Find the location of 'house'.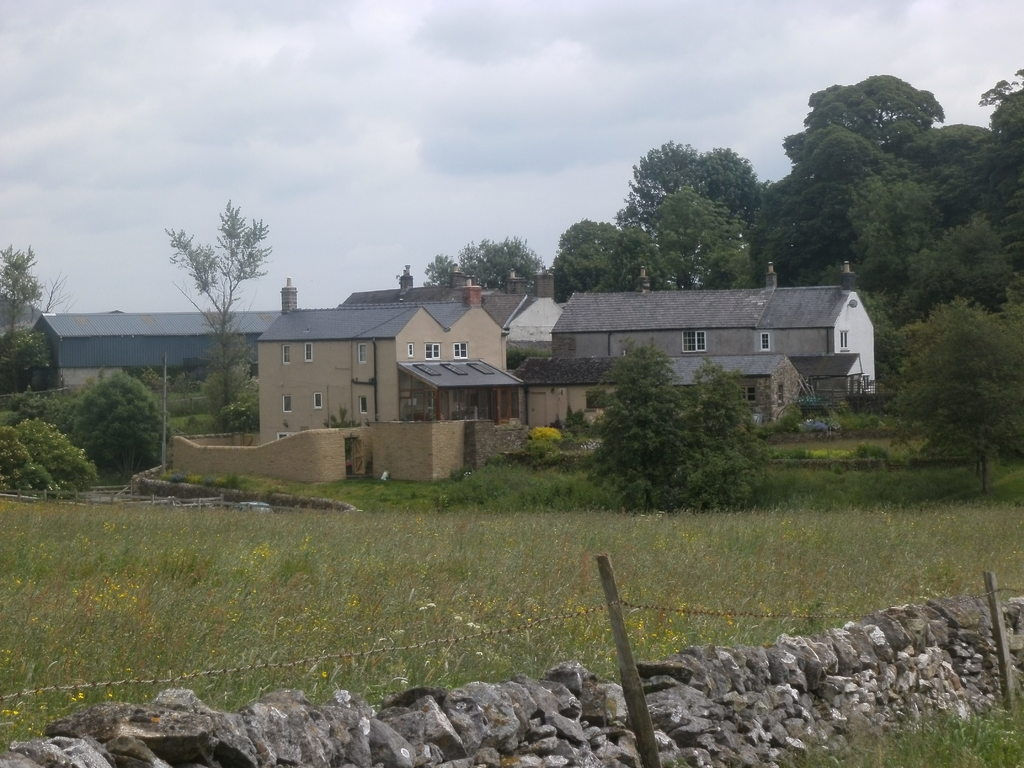
Location: l=523, t=272, r=891, b=428.
